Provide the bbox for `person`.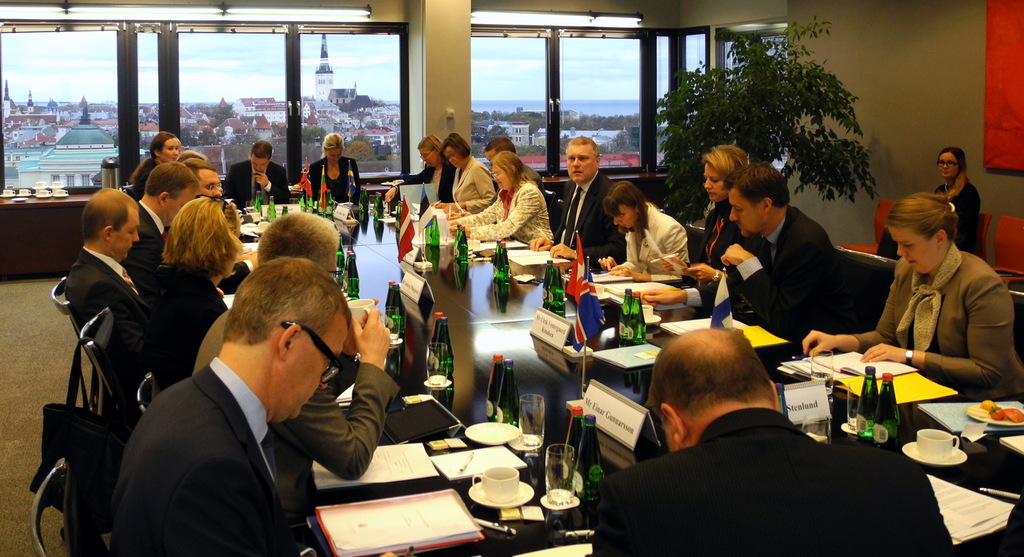
bbox=(173, 149, 217, 164).
